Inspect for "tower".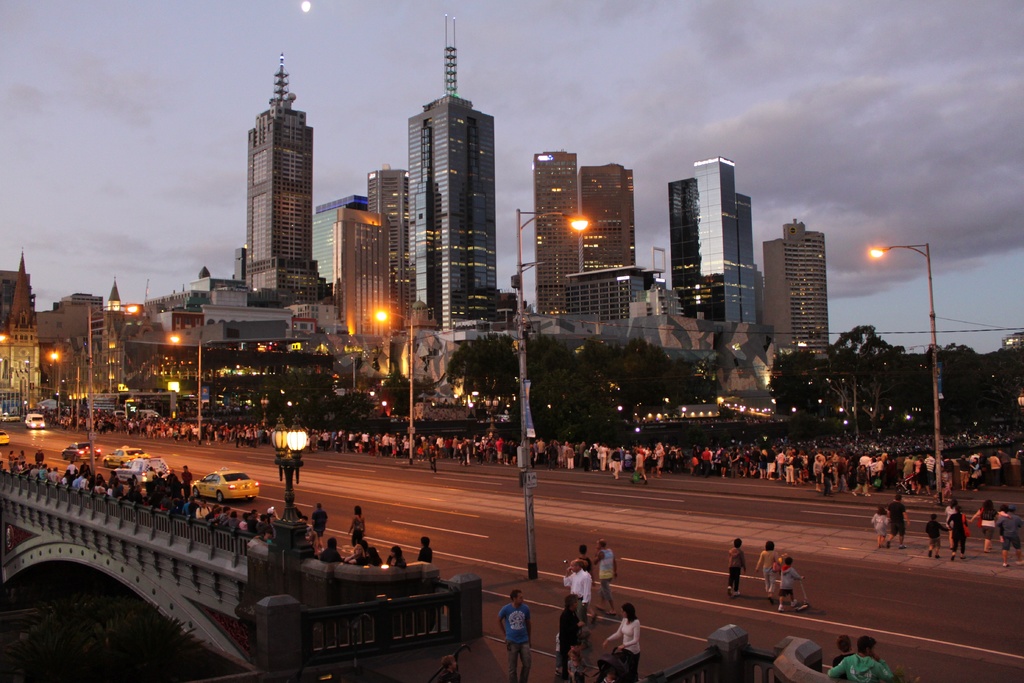
Inspection: (left=670, top=159, right=755, bottom=322).
